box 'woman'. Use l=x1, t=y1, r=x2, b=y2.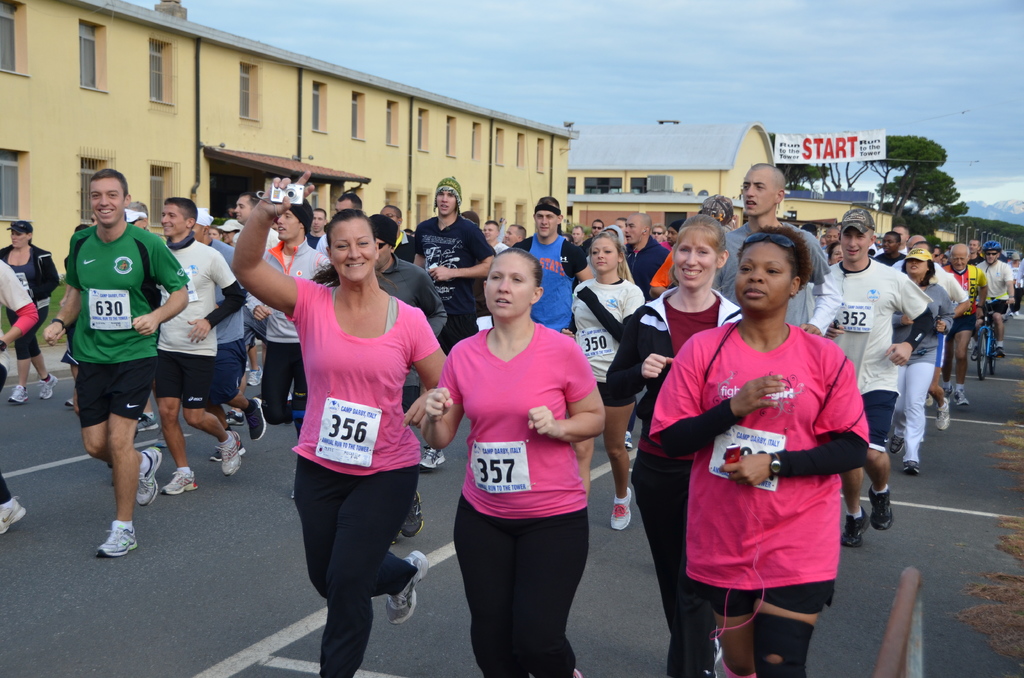
l=260, t=188, r=435, b=650.
